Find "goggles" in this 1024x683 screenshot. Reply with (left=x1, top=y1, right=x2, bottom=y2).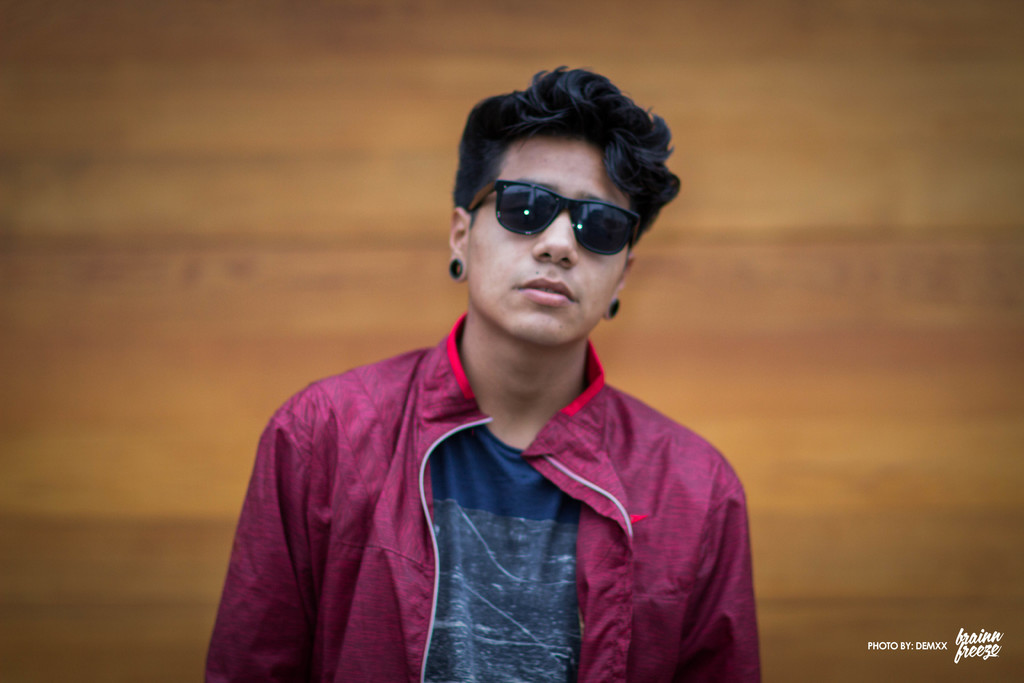
(left=467, top=173, right=655, bottom=250).
